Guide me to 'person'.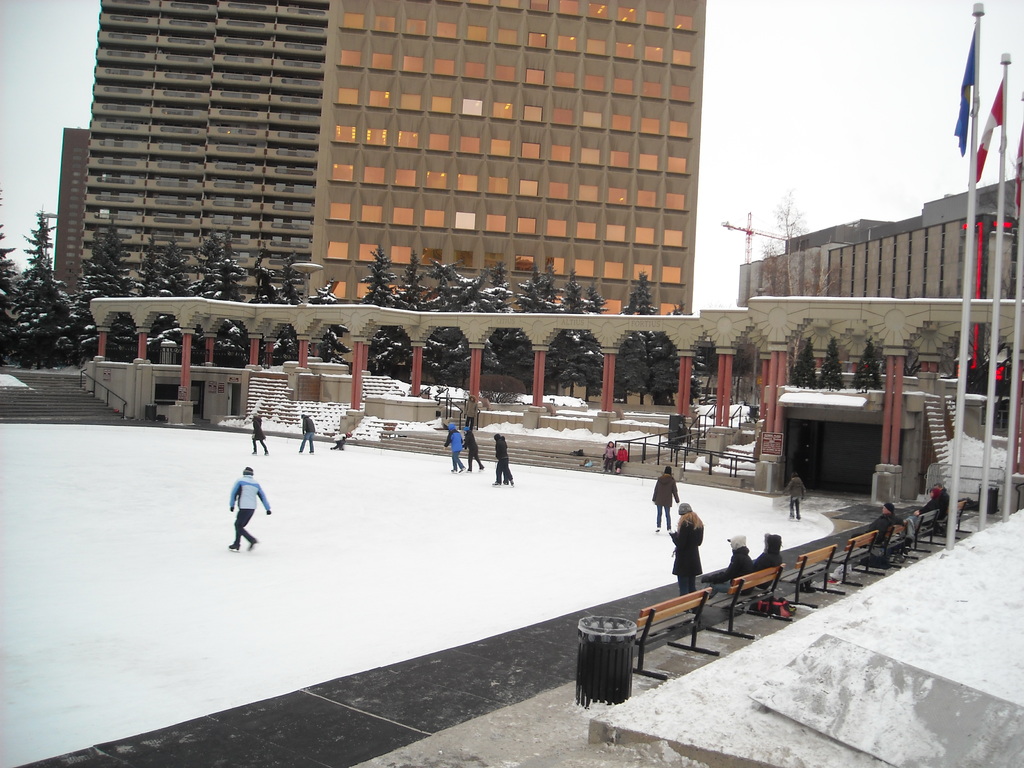
Guidance: <region>492, 435, 515, 487</region>.
